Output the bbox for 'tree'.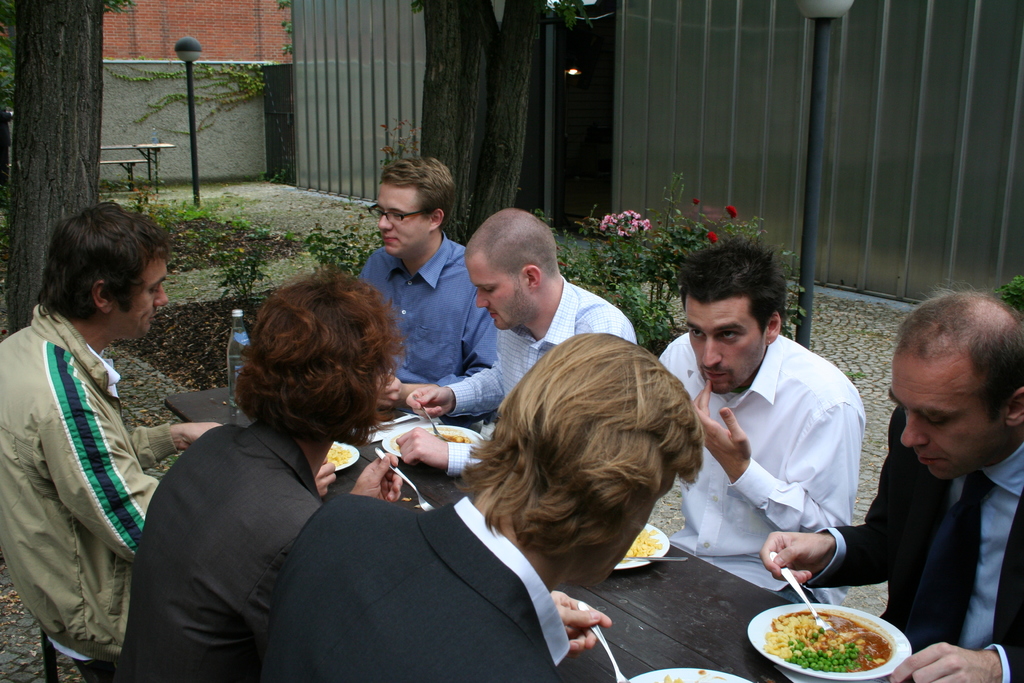
(x1=8, y1=0, x2=110, y2=332).
